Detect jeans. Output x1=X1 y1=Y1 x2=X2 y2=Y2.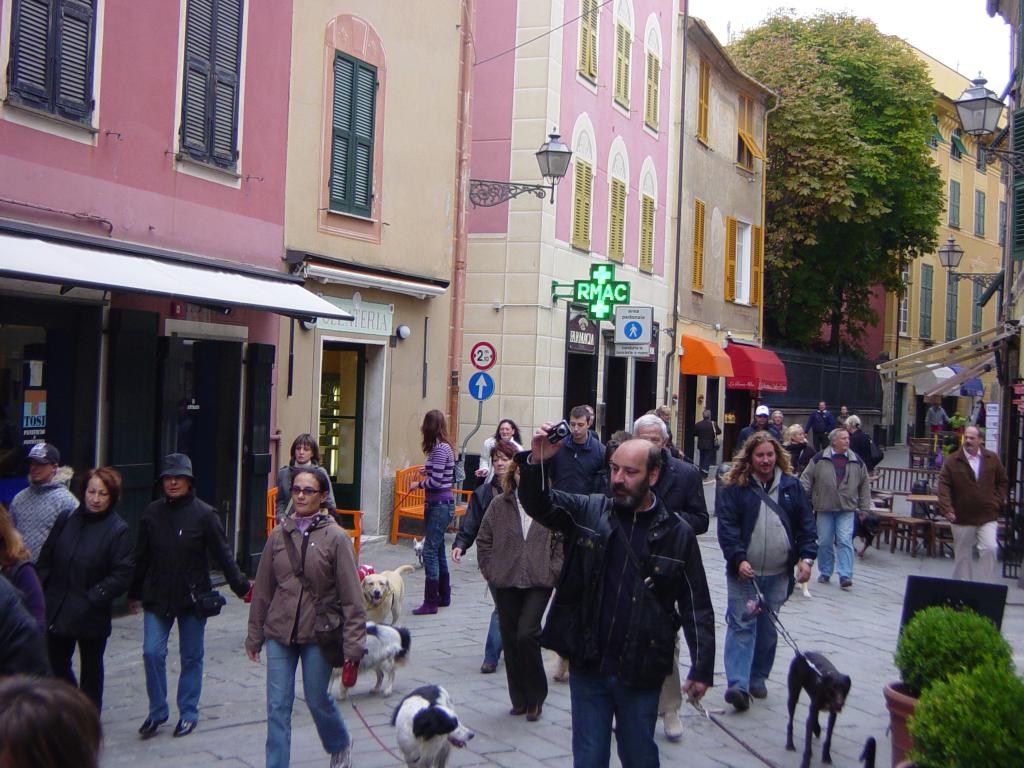
x1=698 y1=447 x2=714 y2=463.
